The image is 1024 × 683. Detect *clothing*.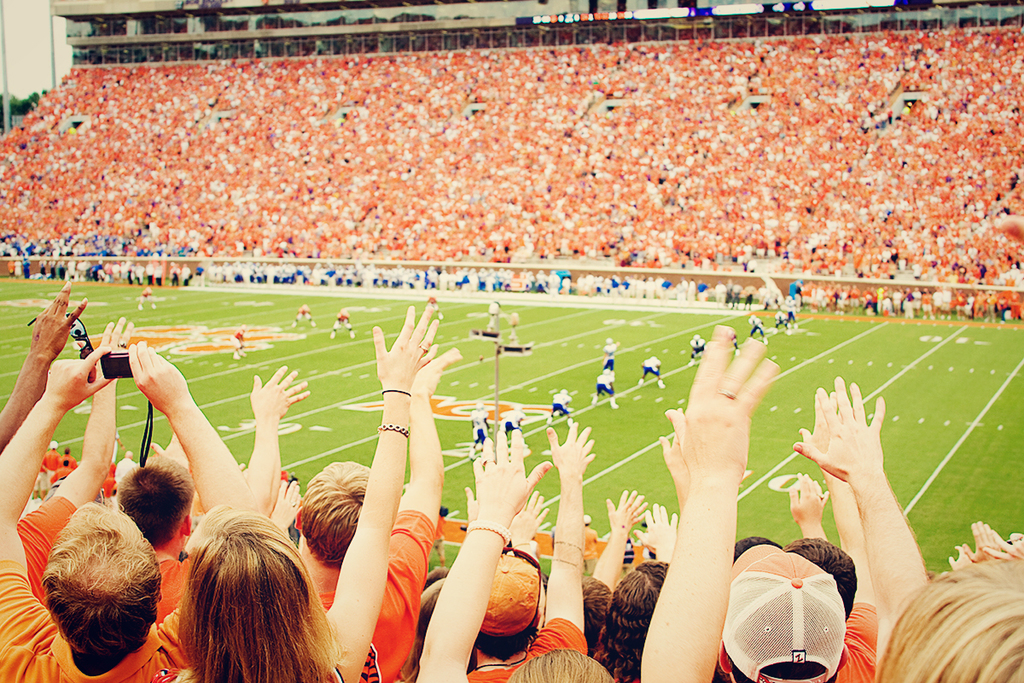
Detection: bbox(934, 290, 944, 308).
